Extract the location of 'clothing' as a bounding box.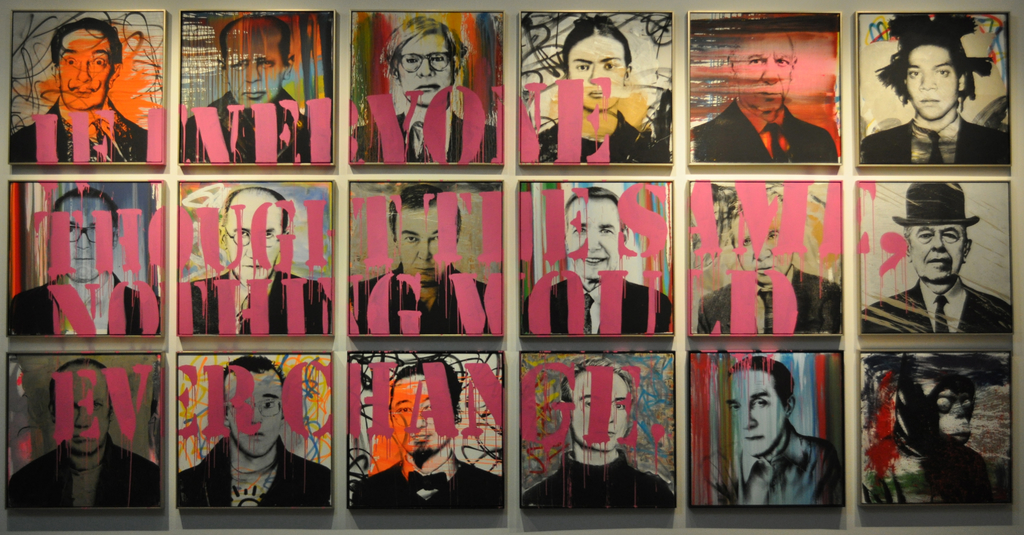
<region>353, 450, 502, 510</region>.
